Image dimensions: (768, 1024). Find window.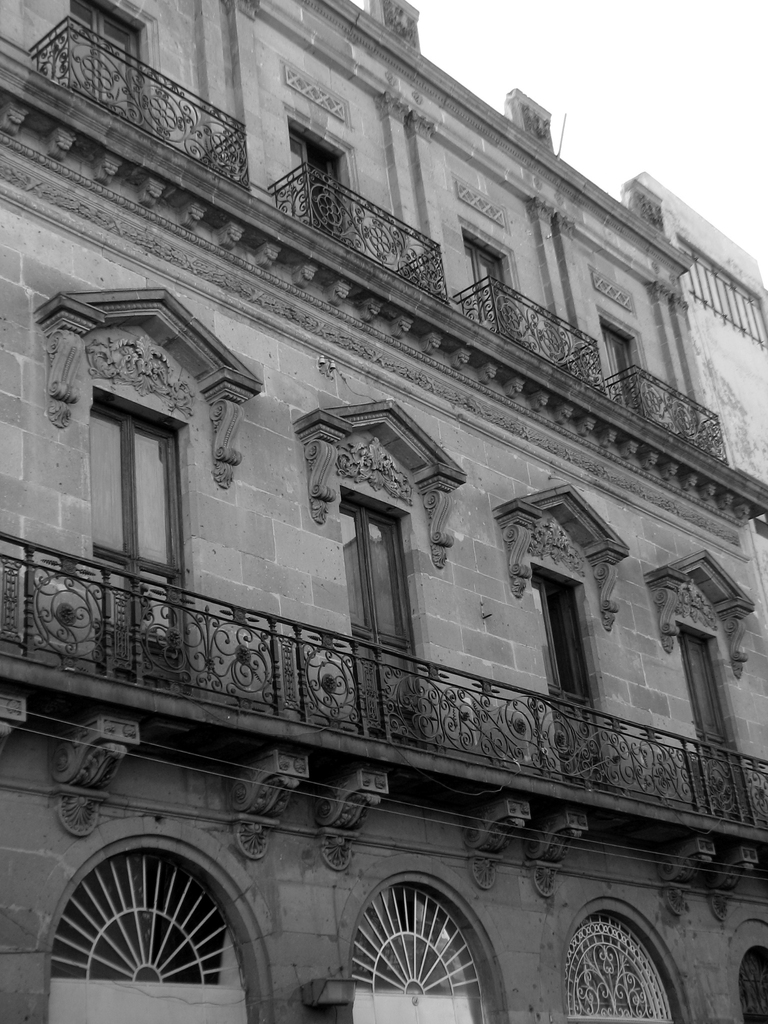
[600,333,646,413].
